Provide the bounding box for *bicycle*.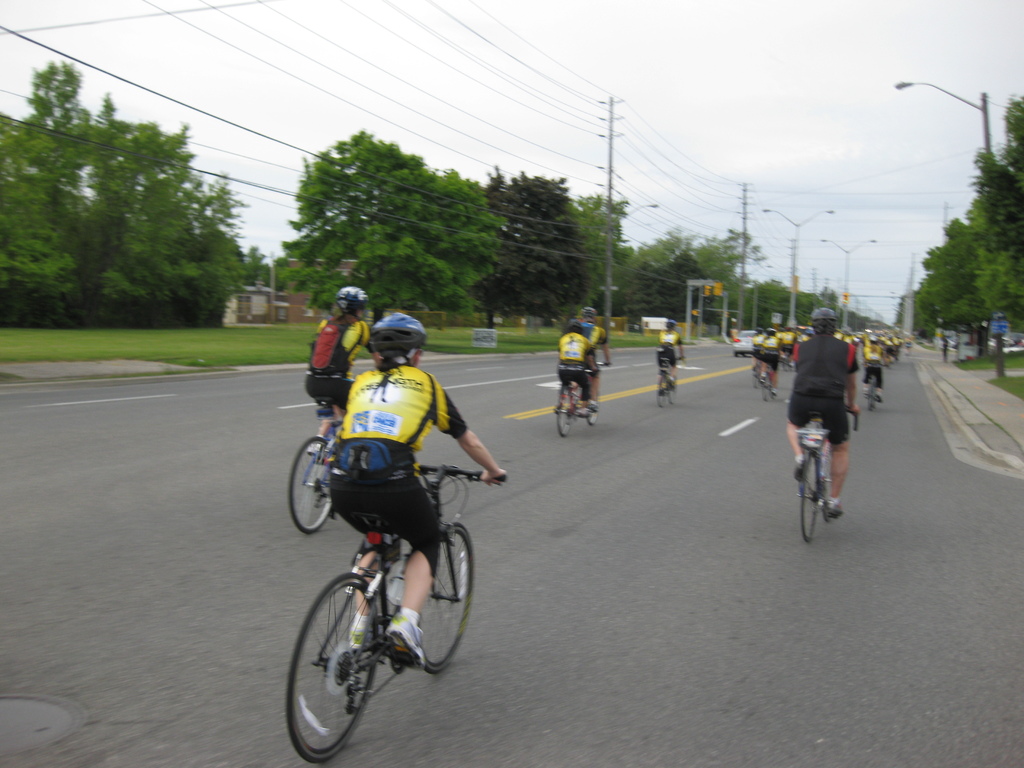
[left=554, top=368, right=599, bottom=438].
